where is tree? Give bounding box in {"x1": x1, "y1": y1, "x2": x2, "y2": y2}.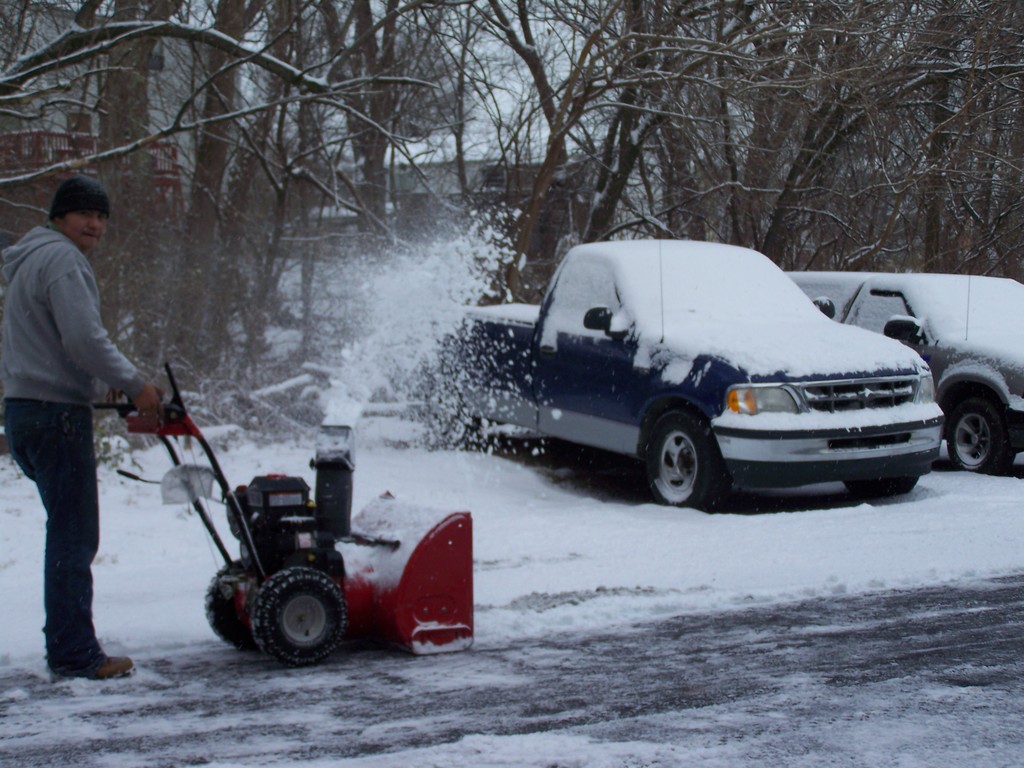
{"x1": 942, "y1": 0, "x2": 1023, "y2": 293}.
